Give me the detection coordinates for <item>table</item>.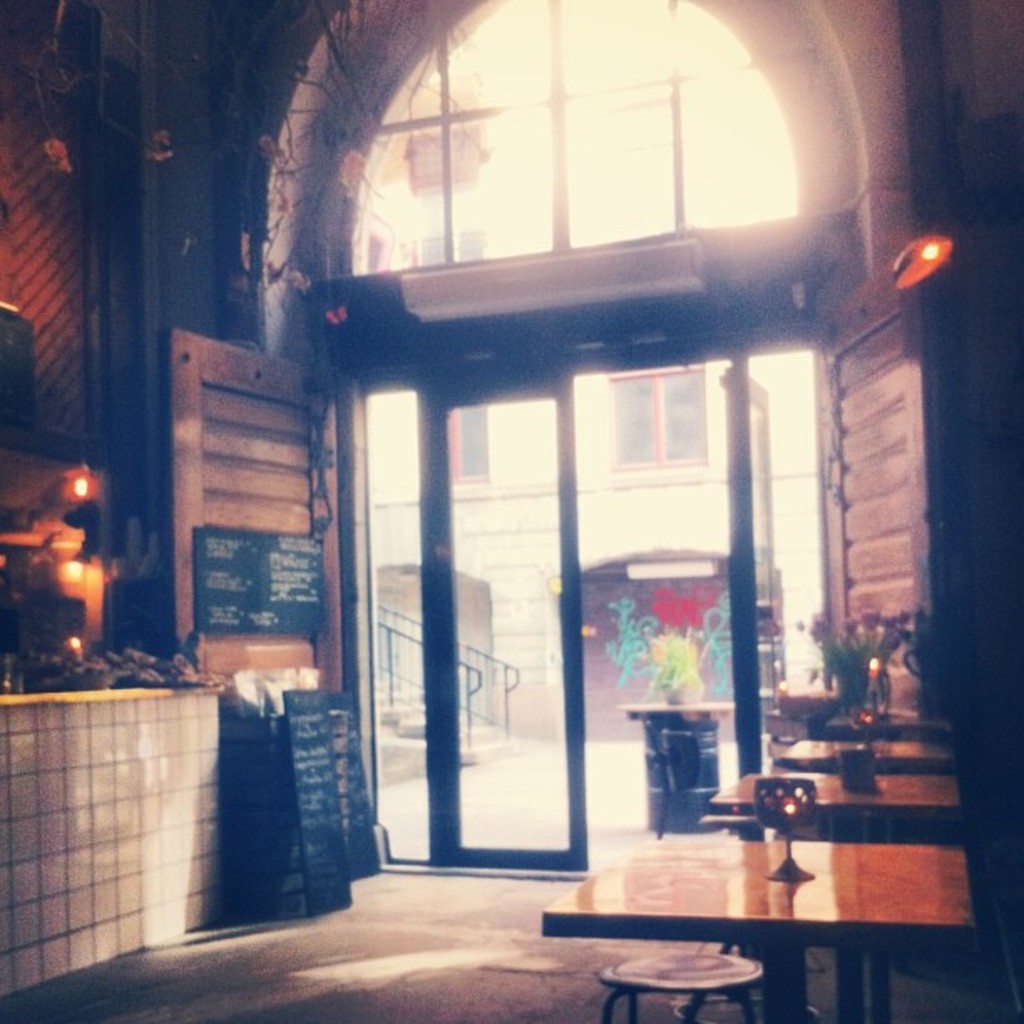
[x1=542, y1=788, x2=982, y2=996].
